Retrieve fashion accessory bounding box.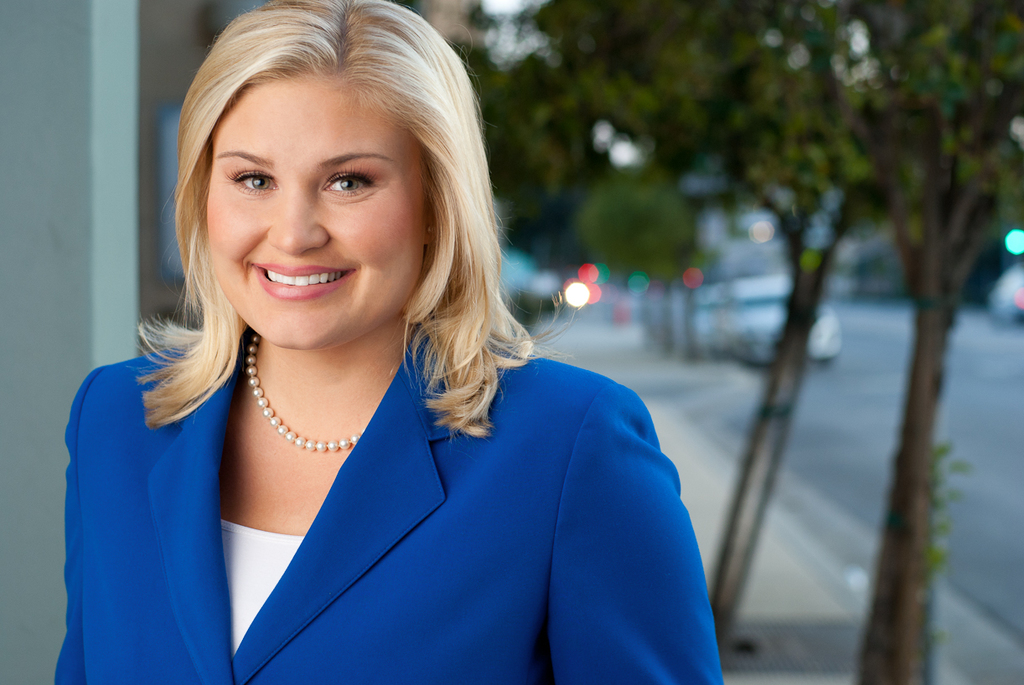
Bounding box: l=246, t=333, r=363, b=456.
